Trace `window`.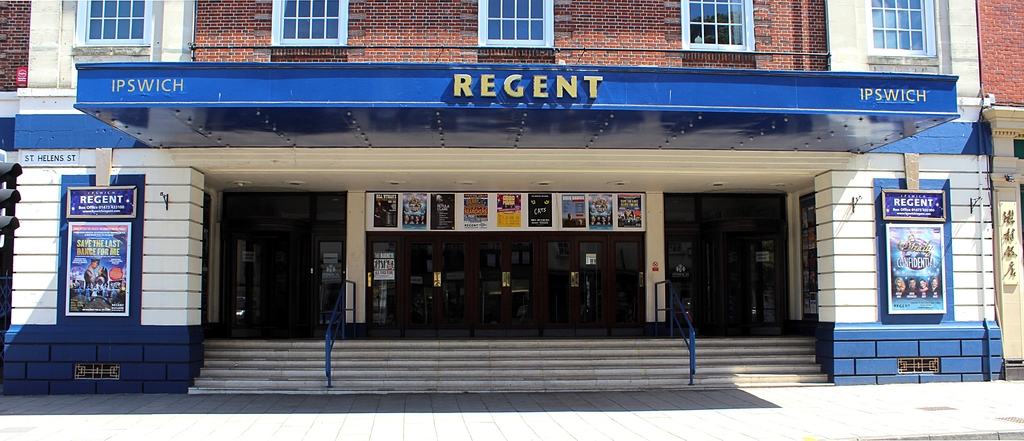
Traced to [68,0,155,46].
